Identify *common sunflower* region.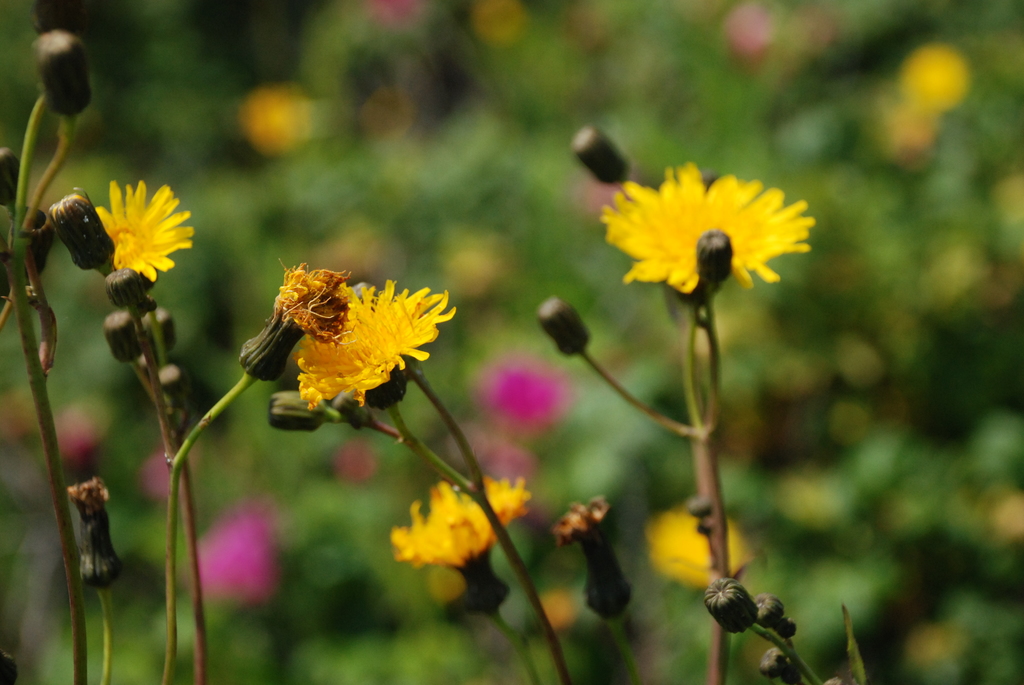
Region: {"left": 70, "top": 176, "right": 188, "bottom": 293}.
